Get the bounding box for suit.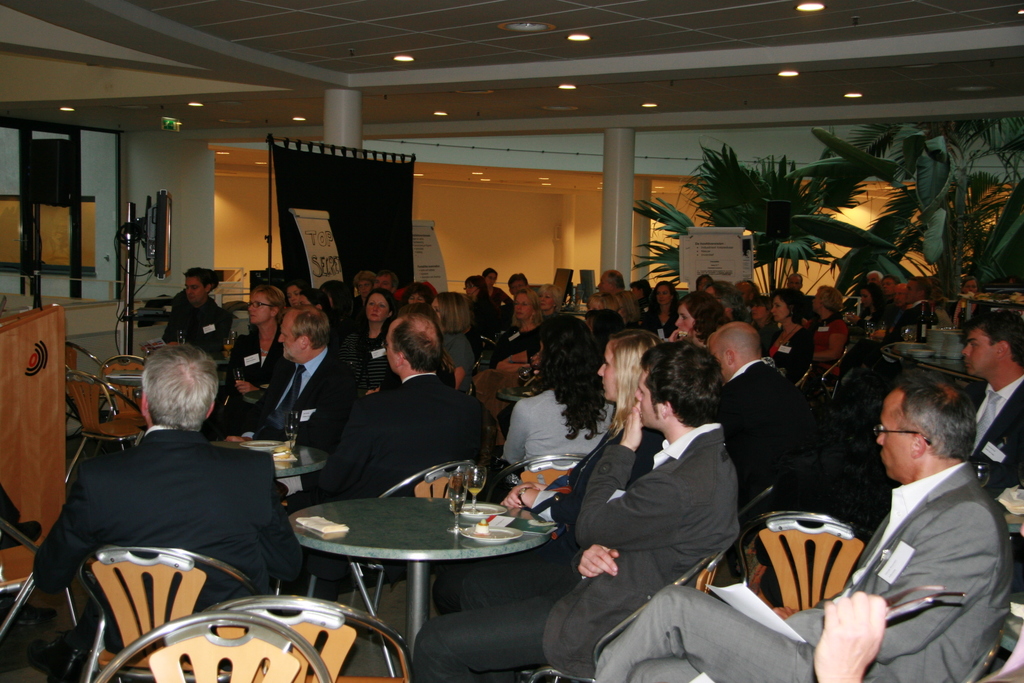
228/331/289/418.
